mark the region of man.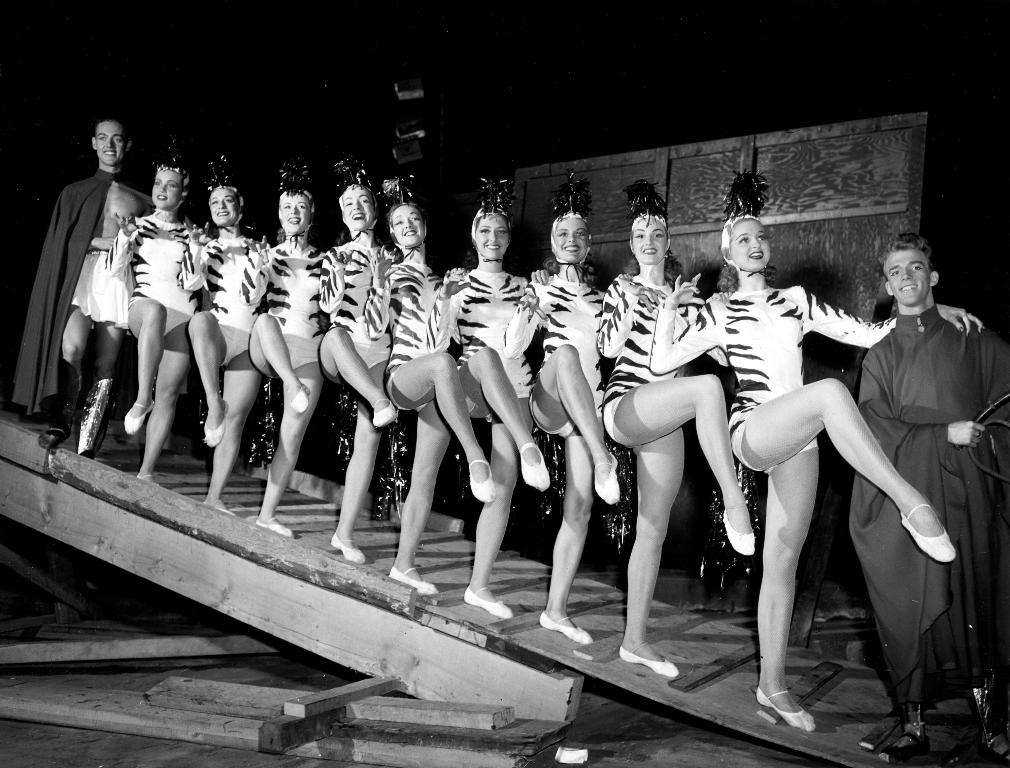
Region: [36, 114, 167, 459].
